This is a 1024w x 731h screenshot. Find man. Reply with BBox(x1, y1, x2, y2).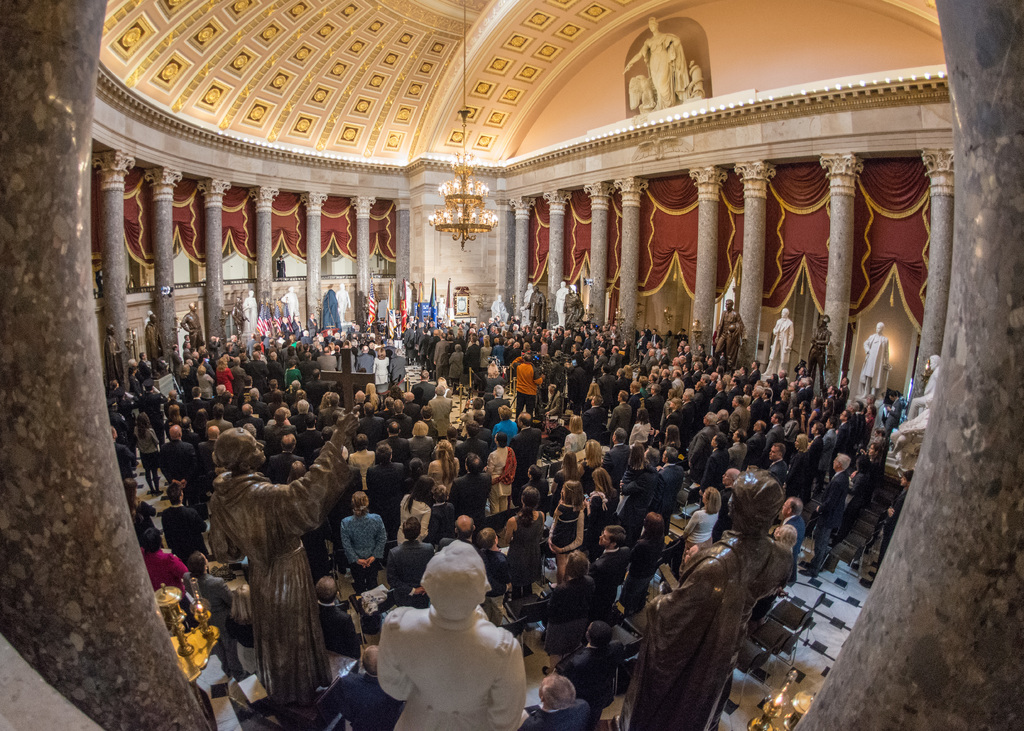
BBox(225, 354, 250, 393).
